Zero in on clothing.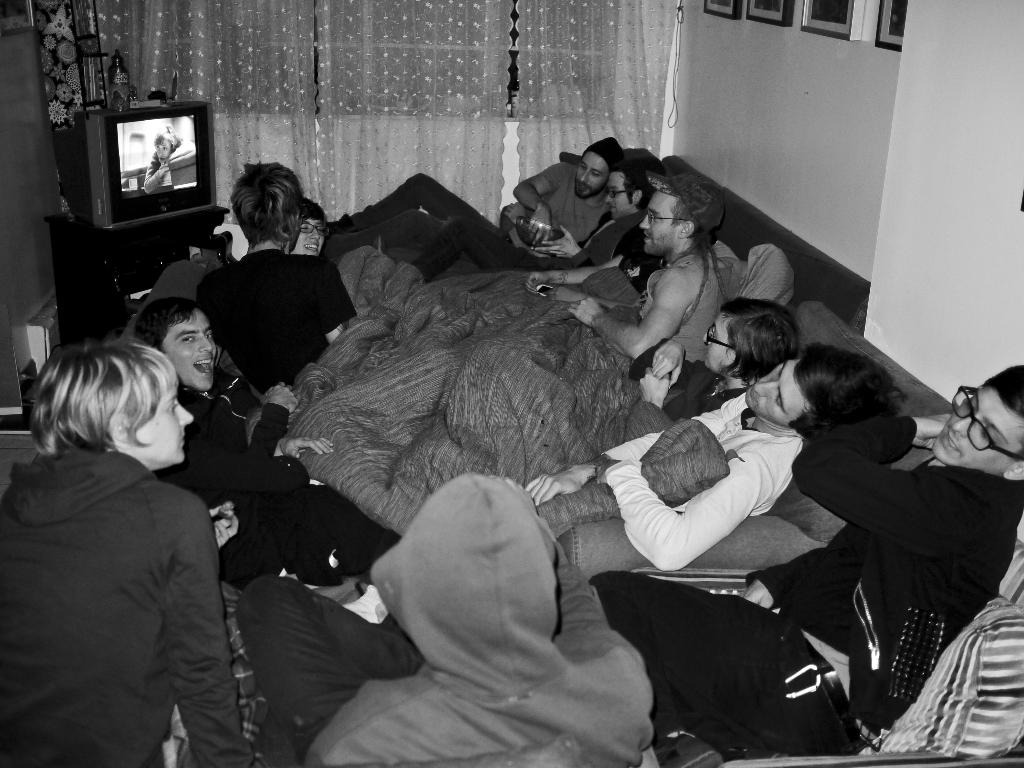
Zeroed in: <region>639, 250, 719, 362</region>.
